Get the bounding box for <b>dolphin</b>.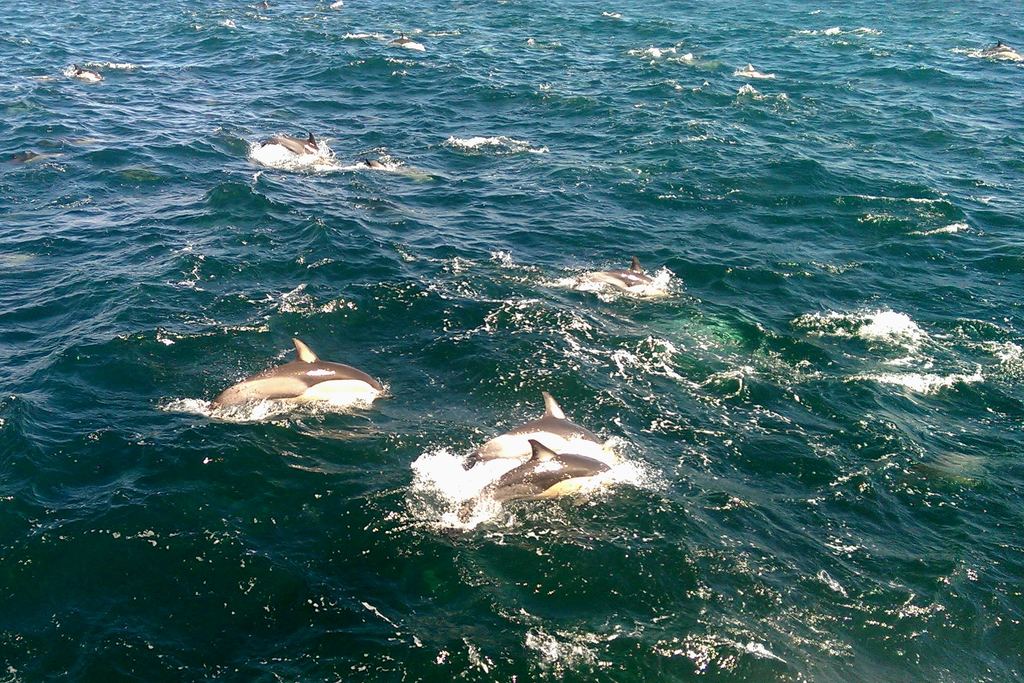
(467,393,607,473).
